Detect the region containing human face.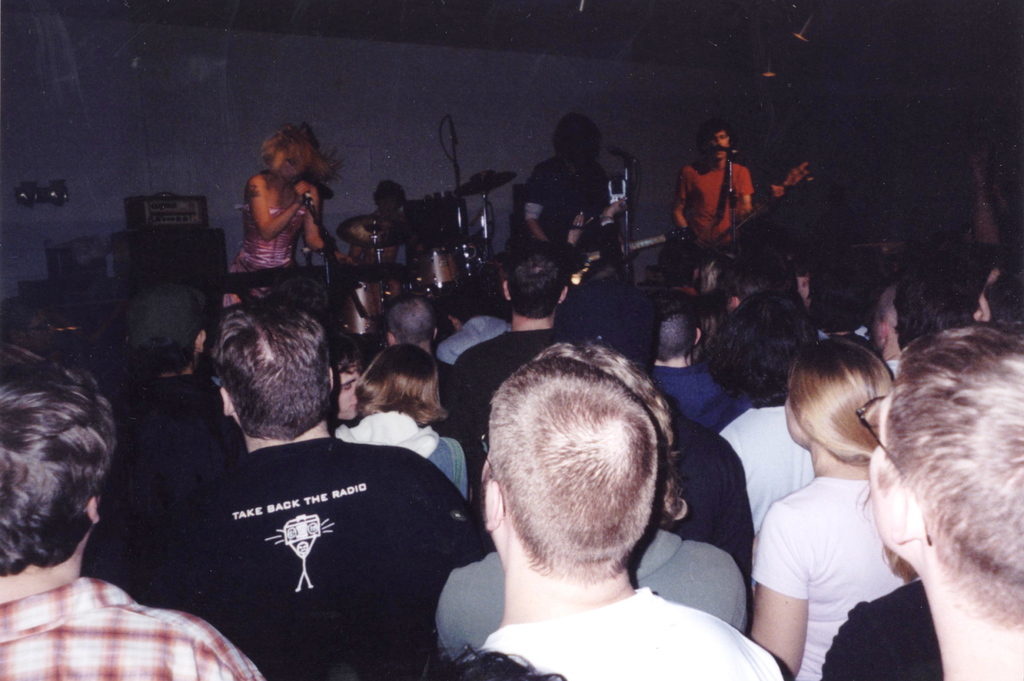
bbox=[329, 368, 362, 421].
